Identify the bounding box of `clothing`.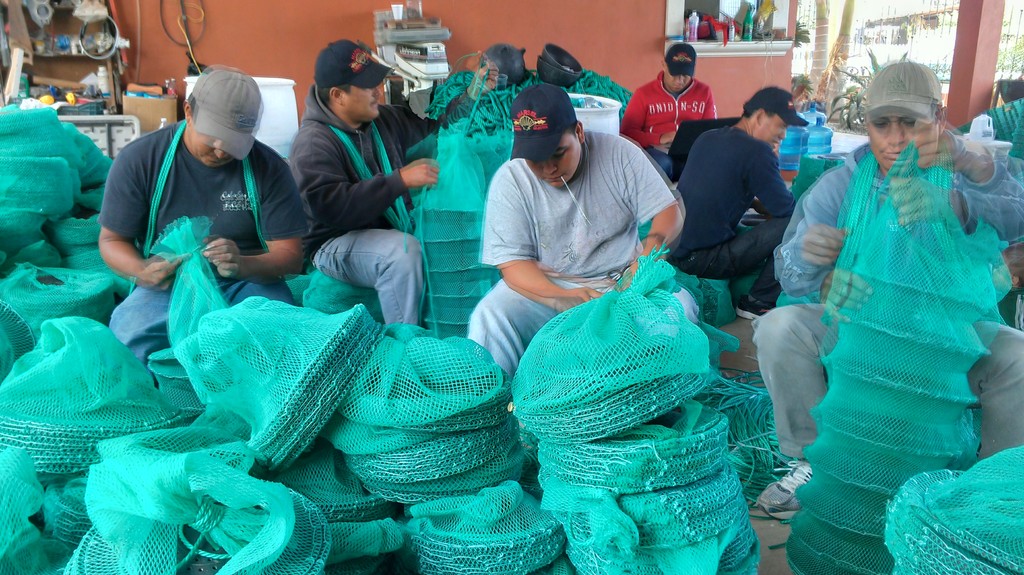
bbox=(93, 114, 310, 384).
